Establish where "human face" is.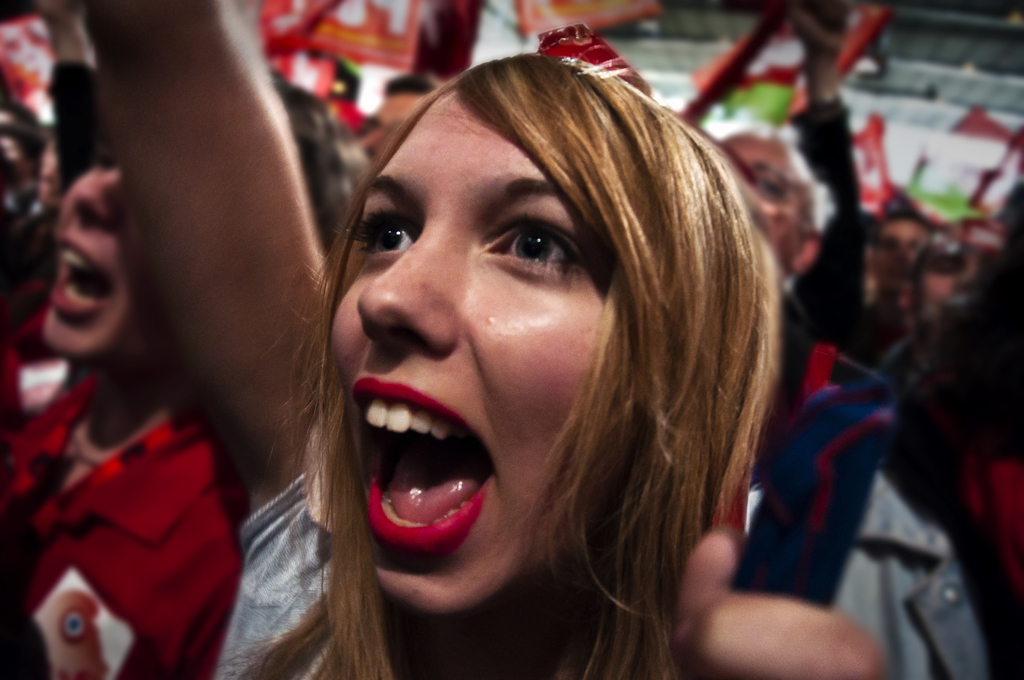
Established at [x1=37, y1=136, x2=161, y2=365].
